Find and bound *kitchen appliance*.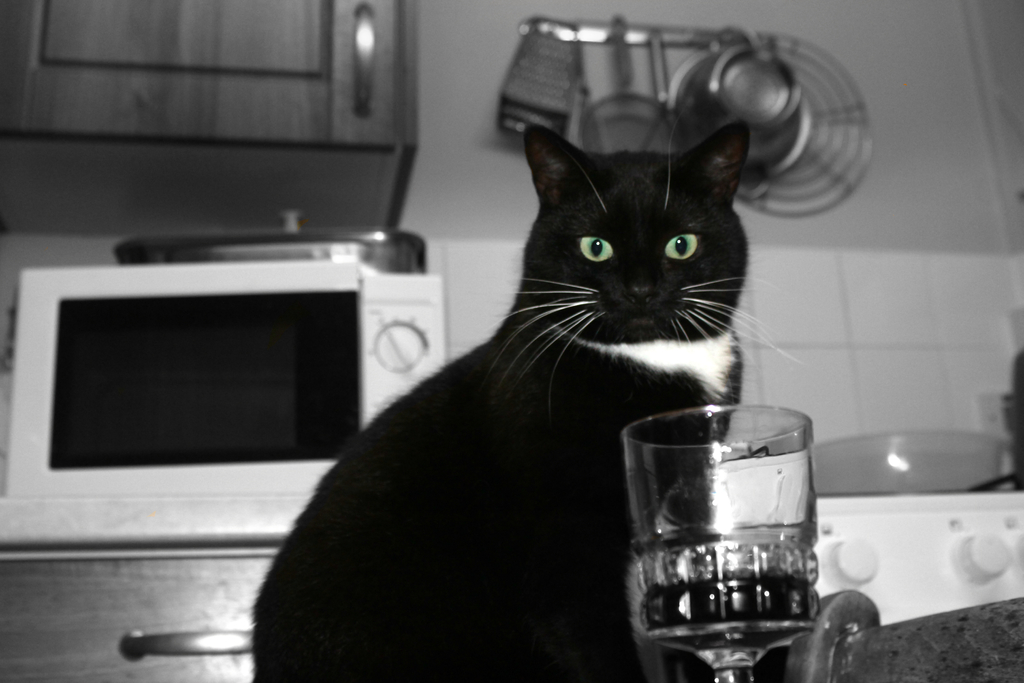
Bound: <box>0,258,451,550</box>.
